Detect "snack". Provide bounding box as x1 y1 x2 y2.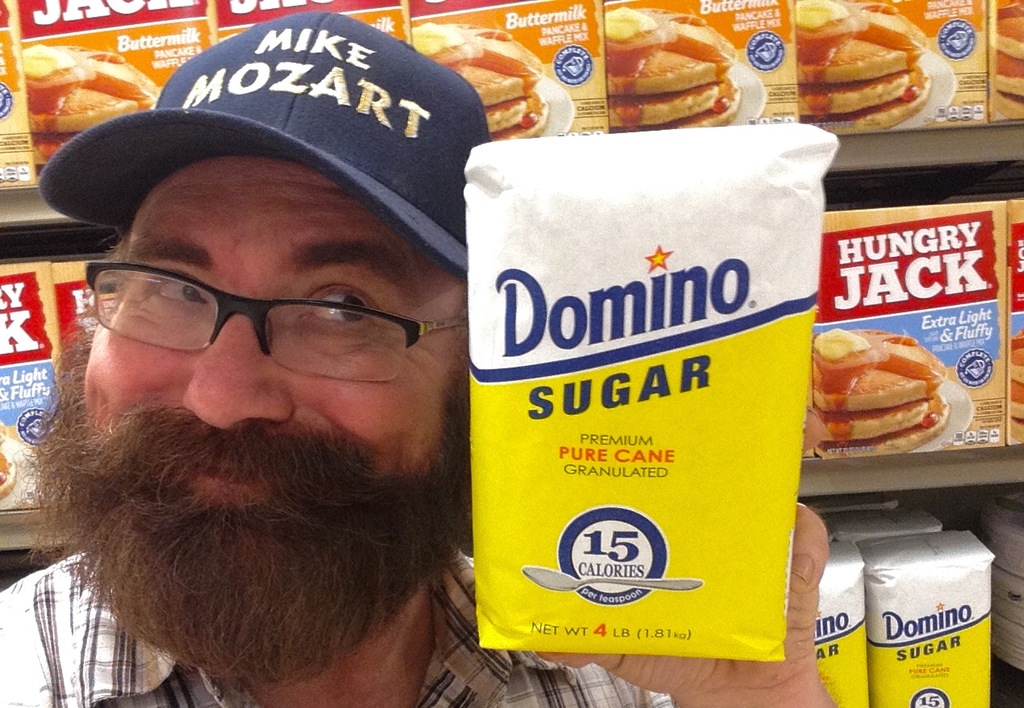
794 2 930 129.
